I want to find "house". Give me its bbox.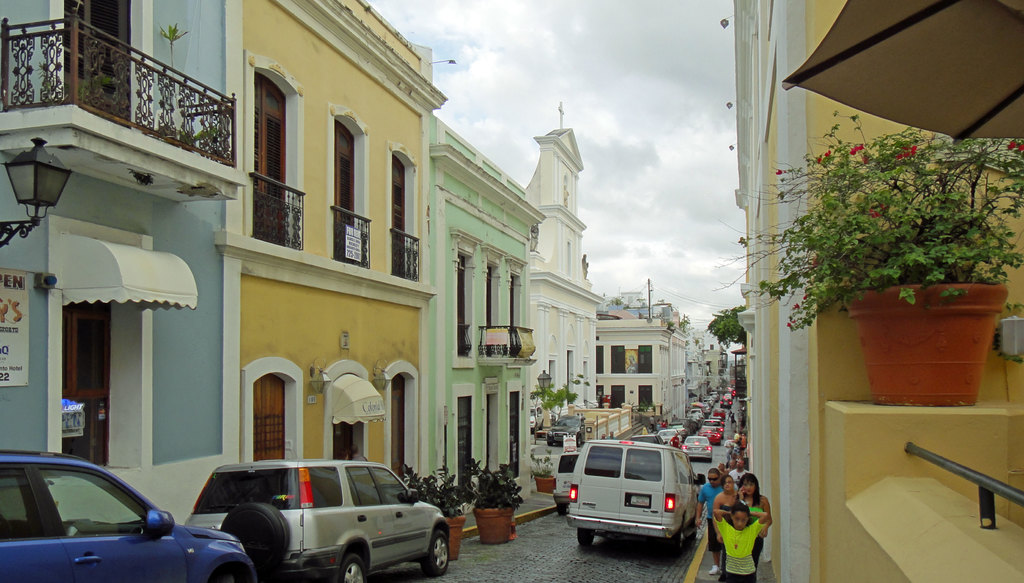
locate(696, 344, 728, 410).
